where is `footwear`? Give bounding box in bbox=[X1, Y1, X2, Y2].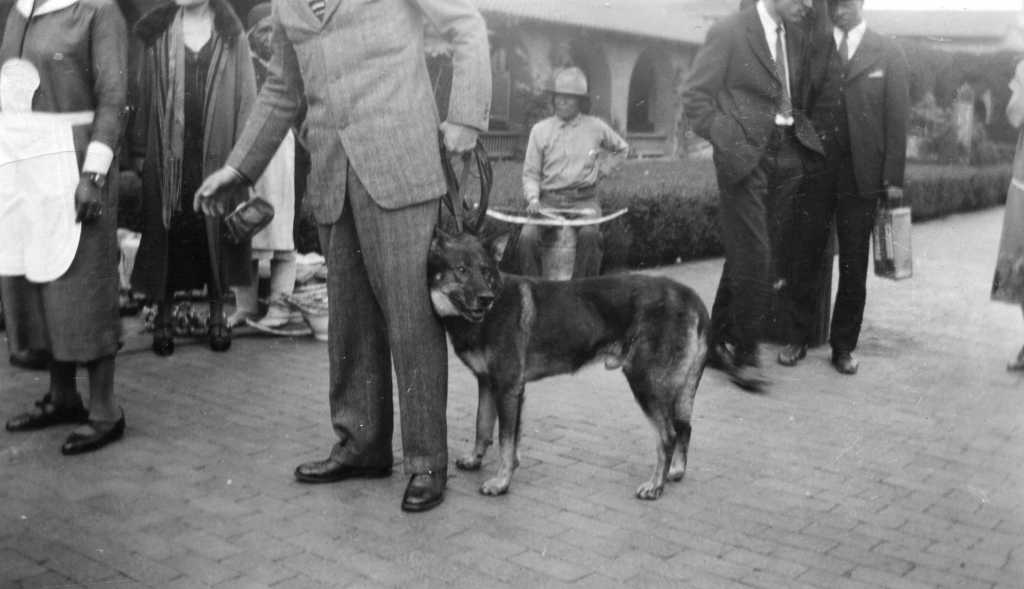
bbox=[294, 461, 397, 483].
